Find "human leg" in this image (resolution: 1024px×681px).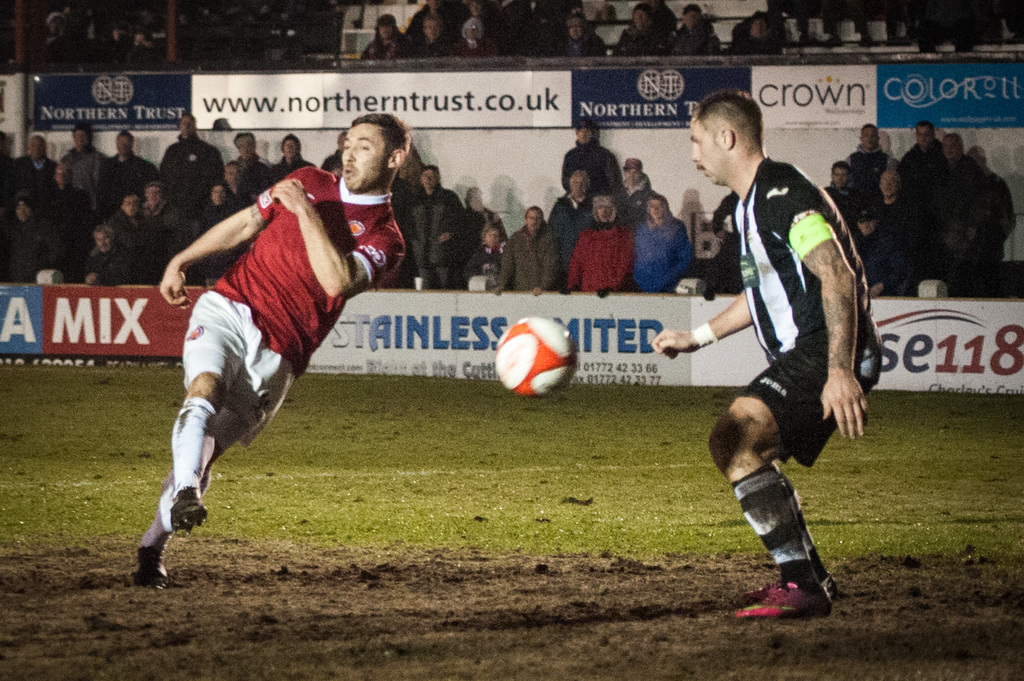
(179, 294, 240, 525).
